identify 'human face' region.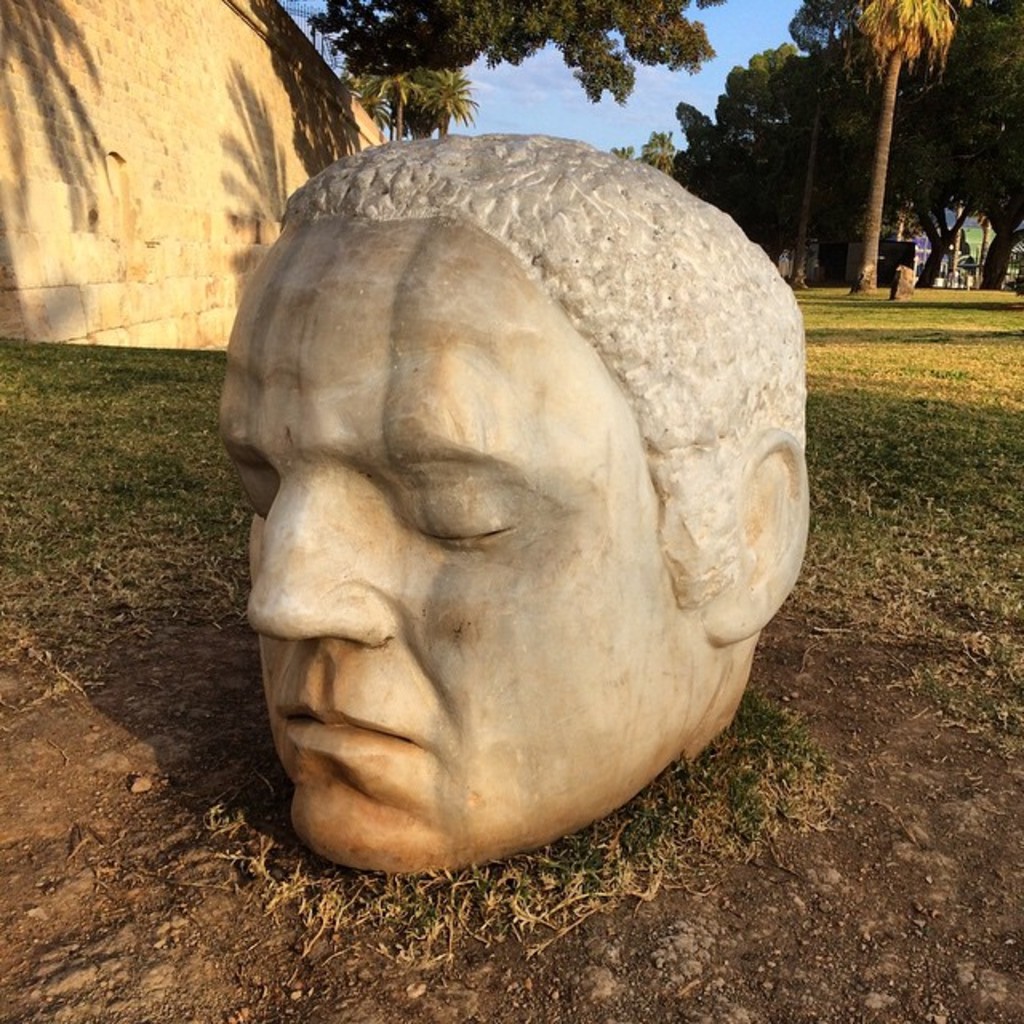
Region: <bbox>218, 206, 682, 874</bbox>.
